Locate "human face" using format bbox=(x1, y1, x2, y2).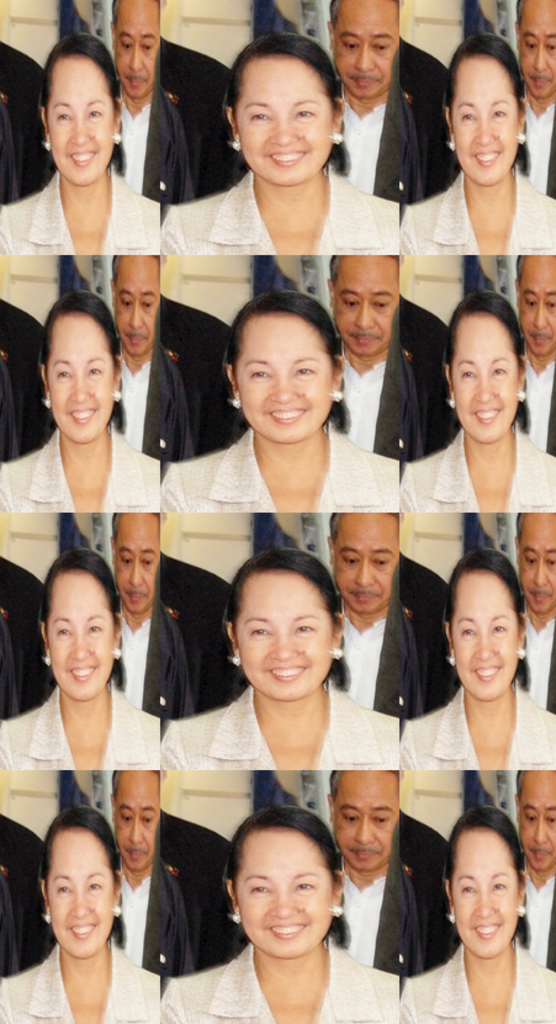
bbox=(43, 57, 118, 182).
